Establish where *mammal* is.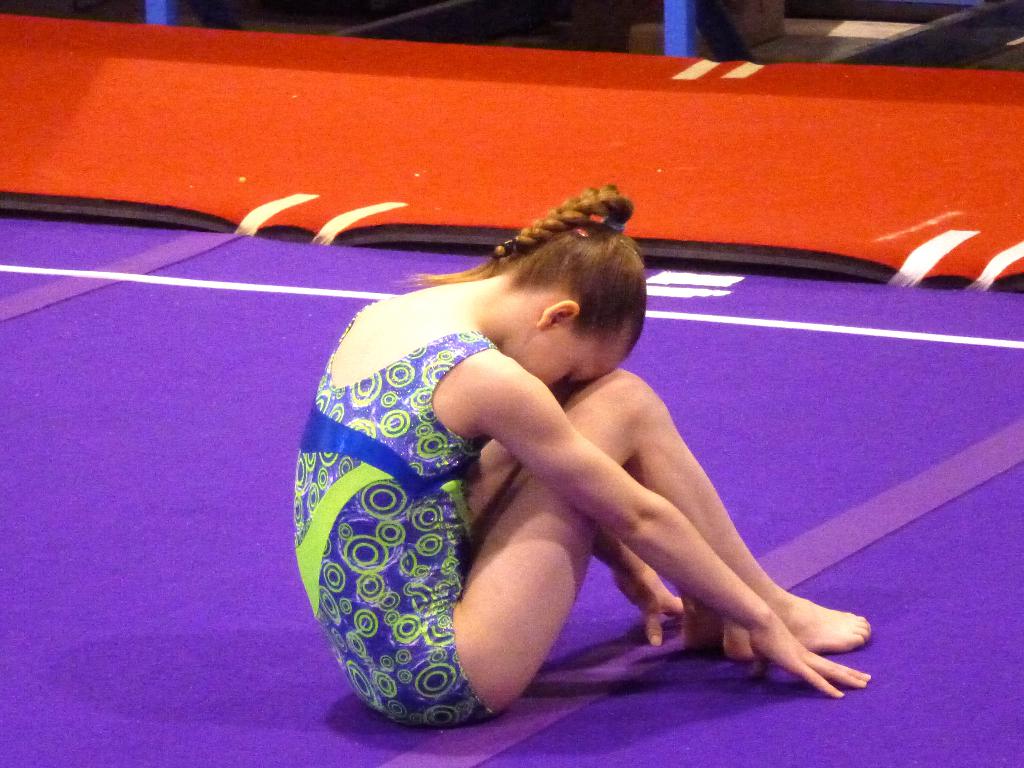
Established at [289, 207, 876, 740].
